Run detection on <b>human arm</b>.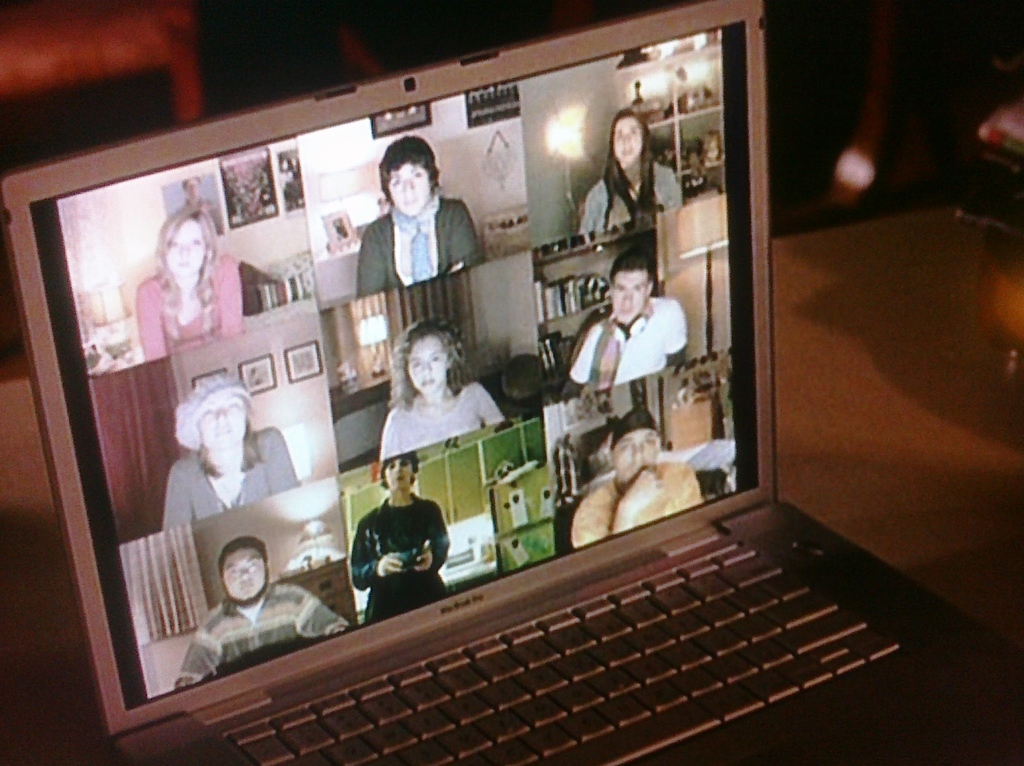
Result: <box>353,232,385,304</box>.
